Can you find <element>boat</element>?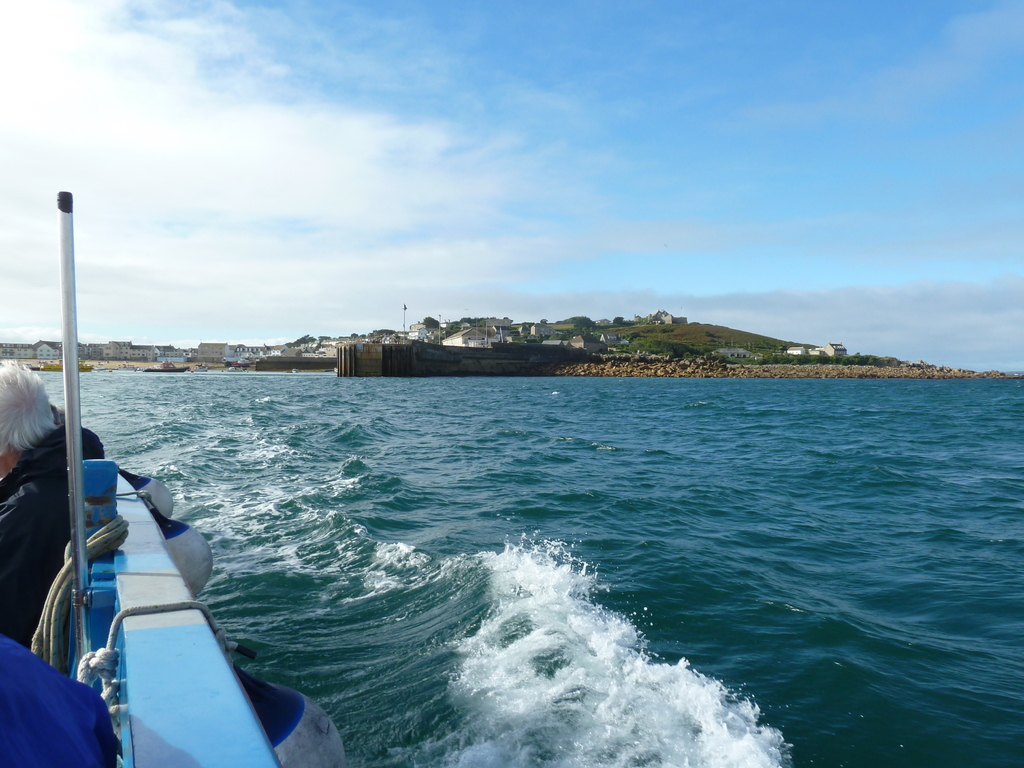
Yes, bounding box: (left=31, top=358, right=97, bottom=371).
